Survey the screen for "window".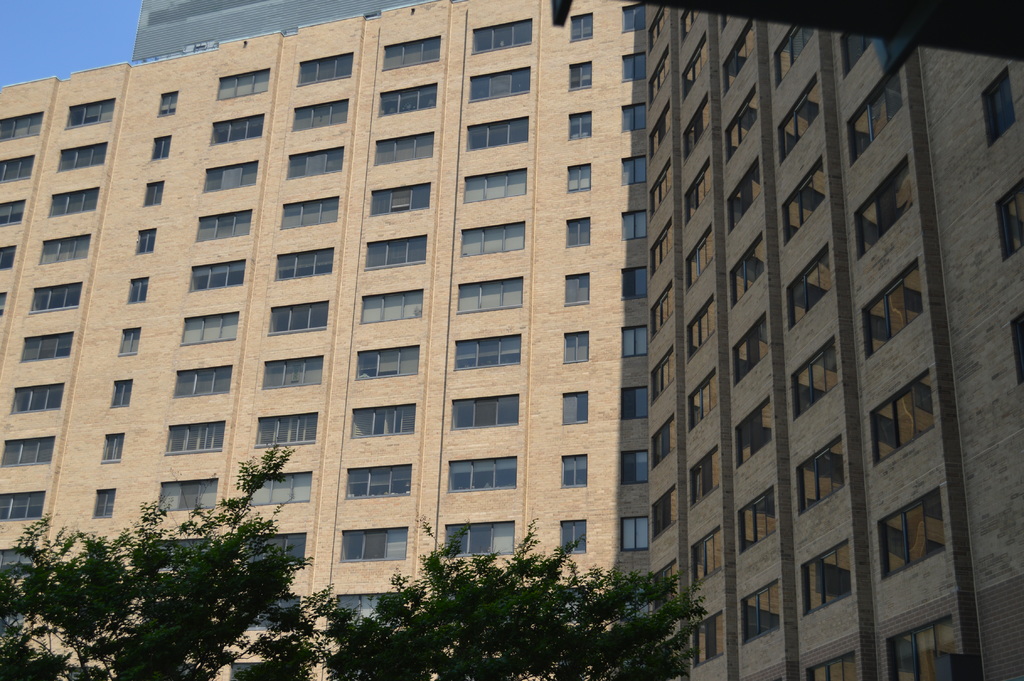
Survey found: [449, 393, 523, 432].
